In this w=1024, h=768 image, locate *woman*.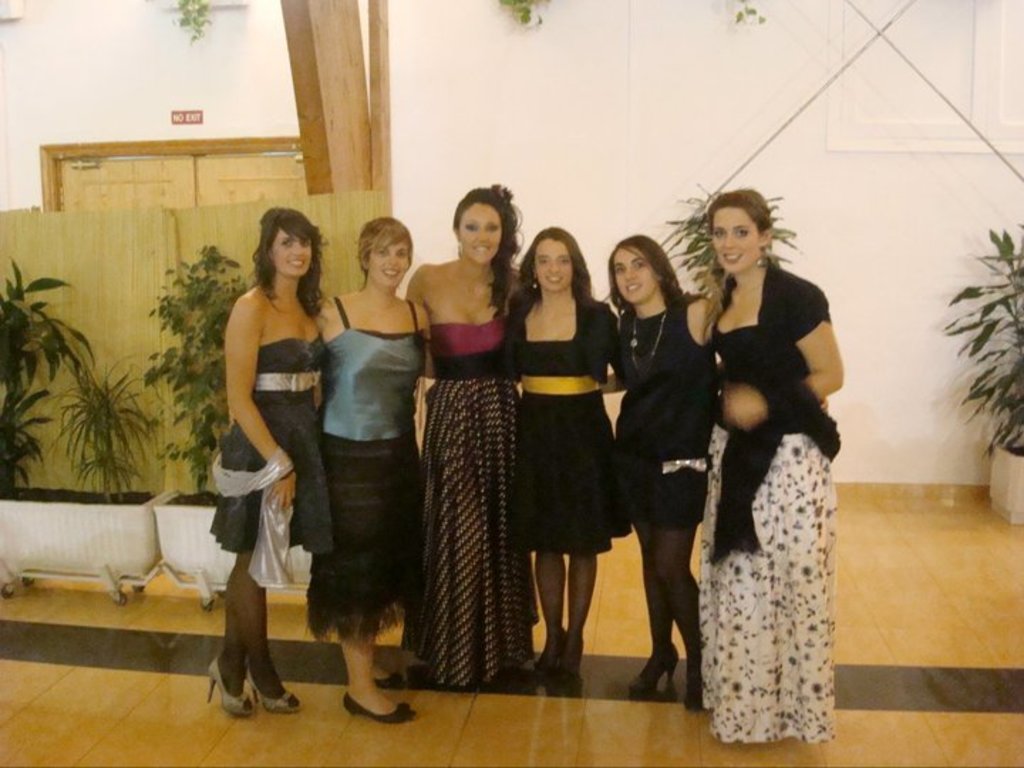
Bounding box: (302,220,441,718).
